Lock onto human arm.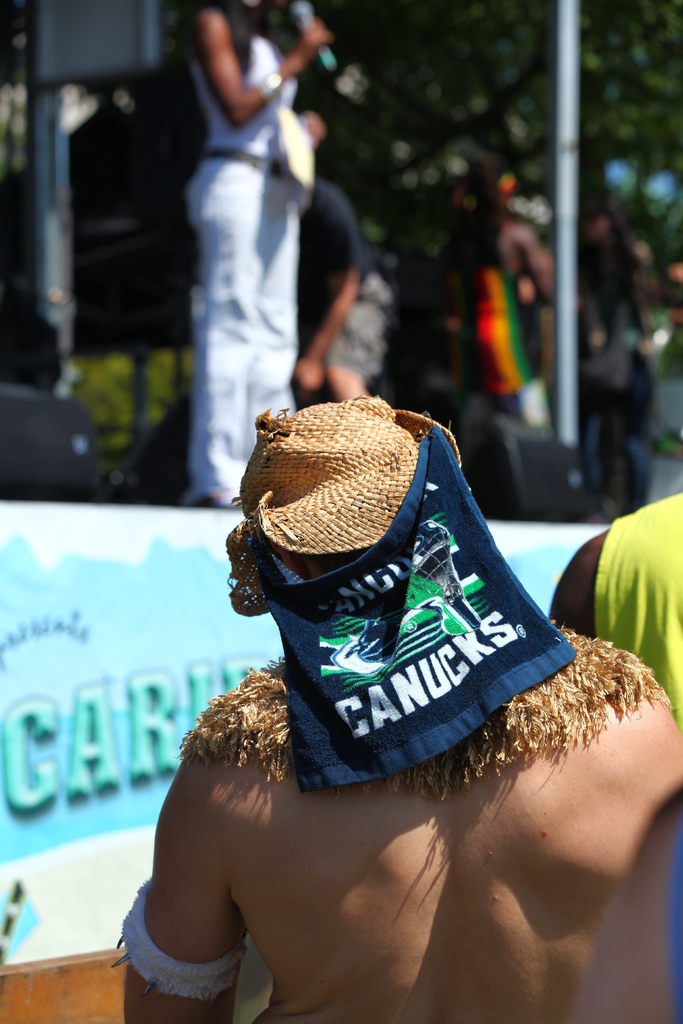
Locked: x1=288 y1=191 x2=372 y2=394.
